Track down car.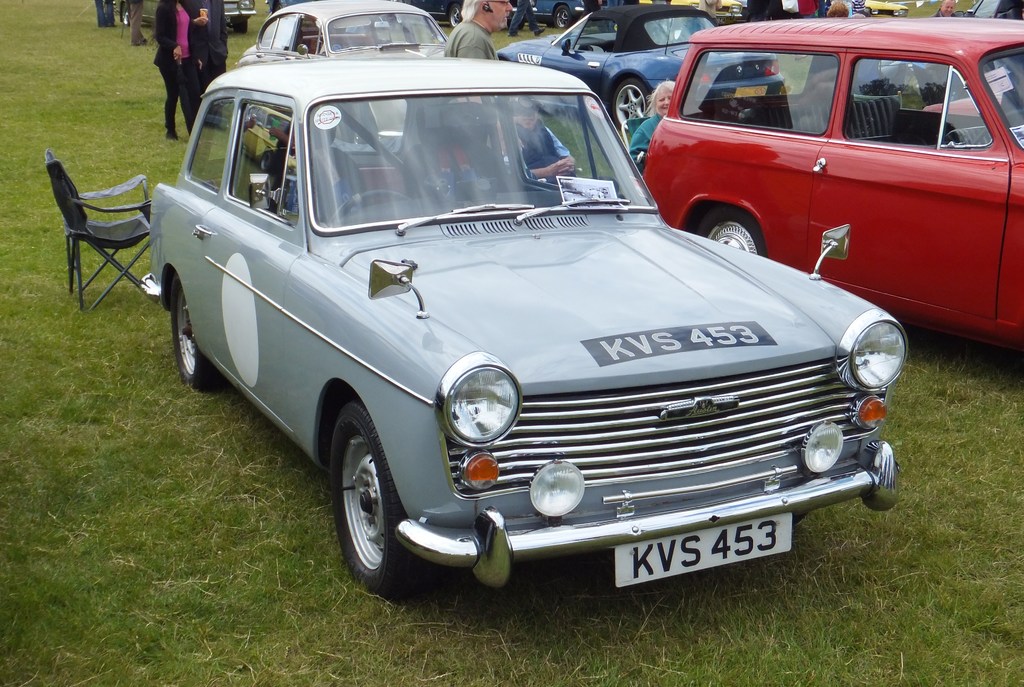
Tracked to {"left": 865, "top": 0, "right": 905, "bottom": 18}.
